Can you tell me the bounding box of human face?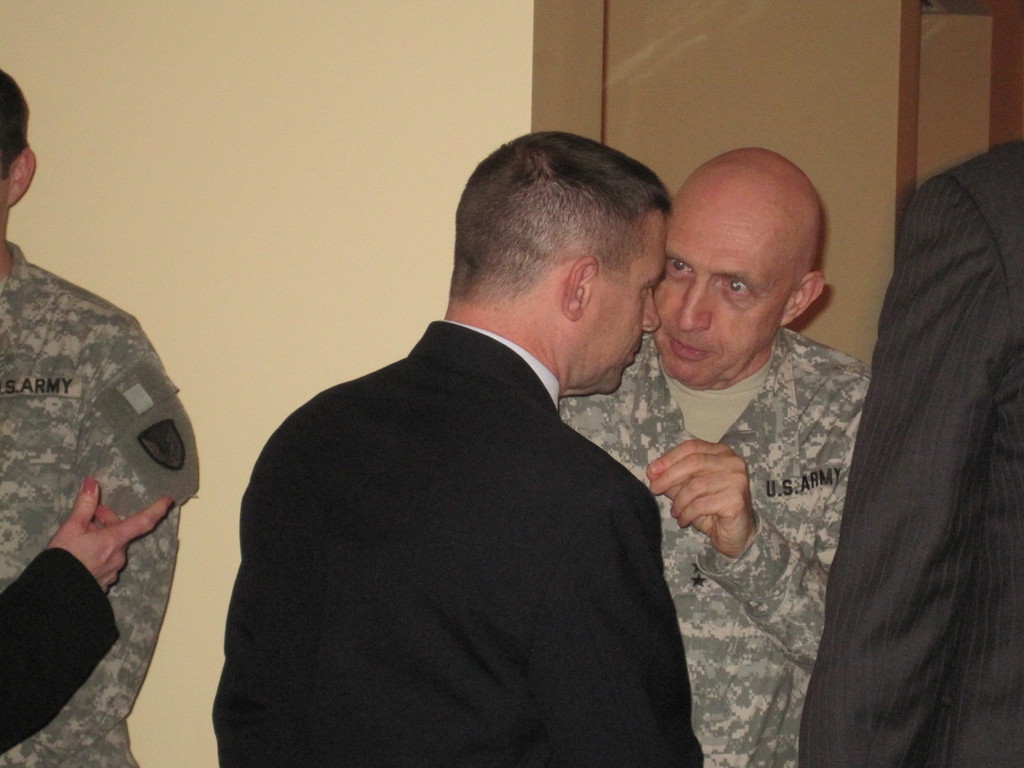
left=655, top=180, right=797, bottom=389.
